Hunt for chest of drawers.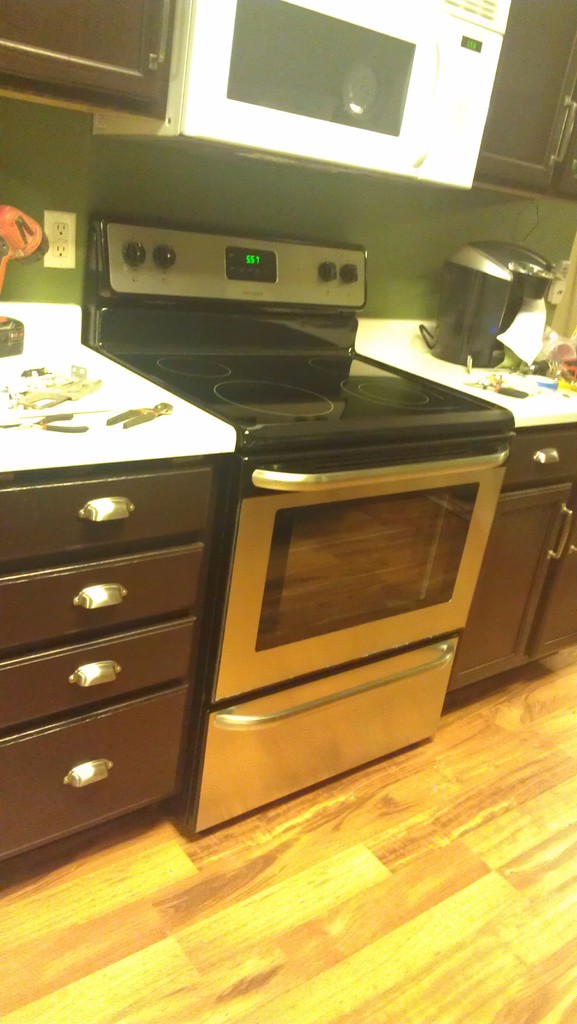
Hunted down at BBox(0, 456, 220, 858).
